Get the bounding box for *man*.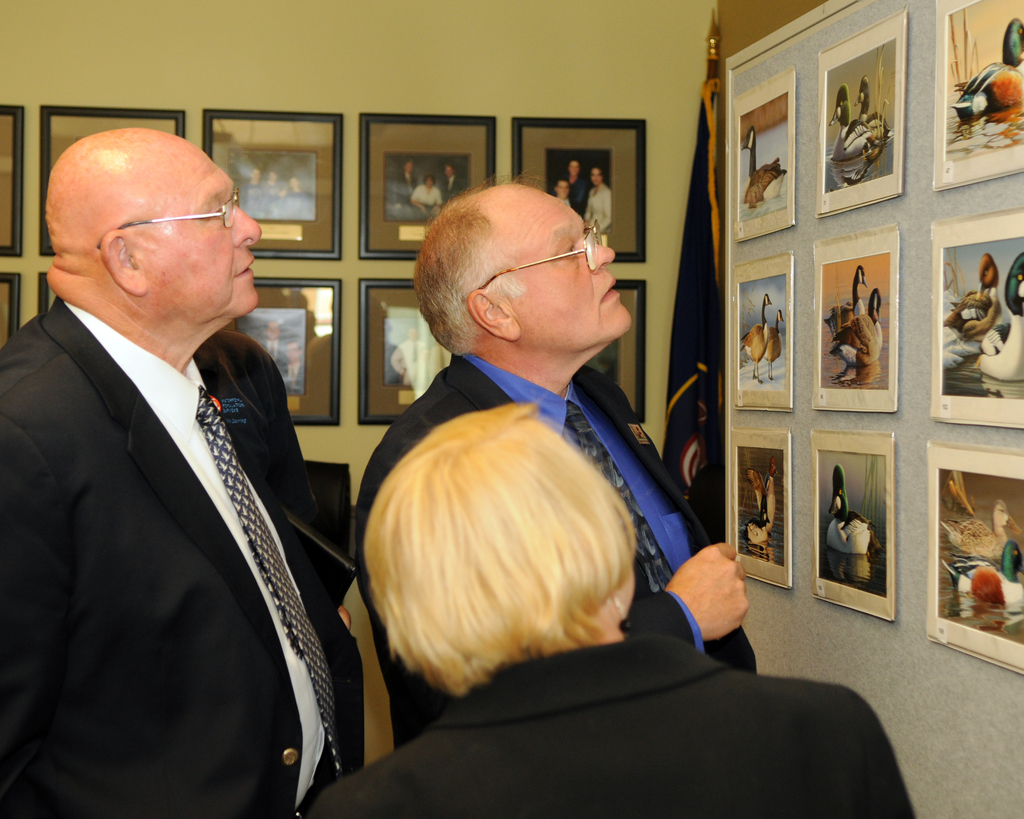
[x1=440, y1=166, x2=464, y2=207].
